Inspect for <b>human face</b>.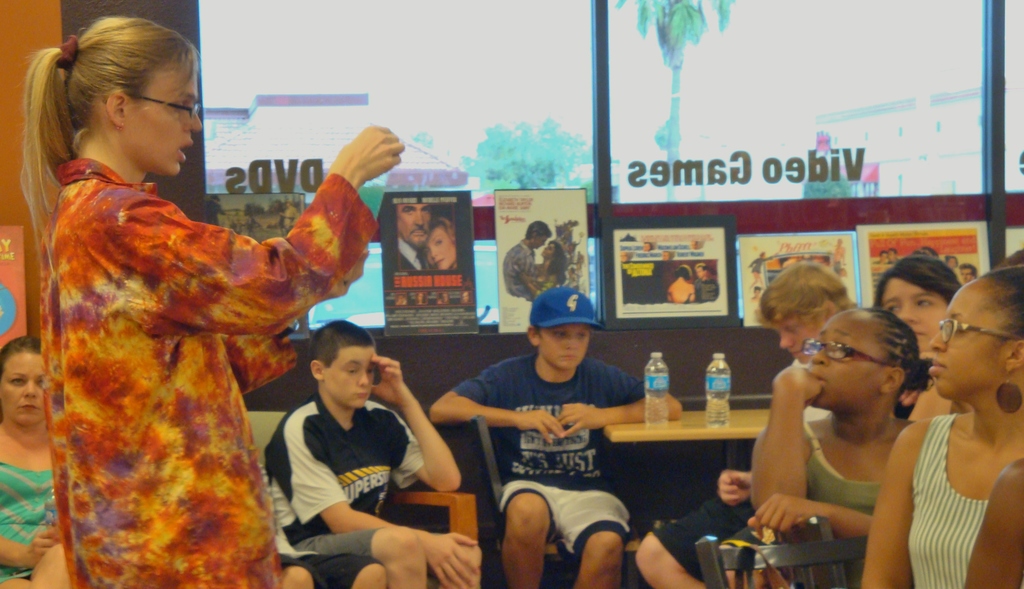
Inspection: bbox(881, 278, 955, 357).
